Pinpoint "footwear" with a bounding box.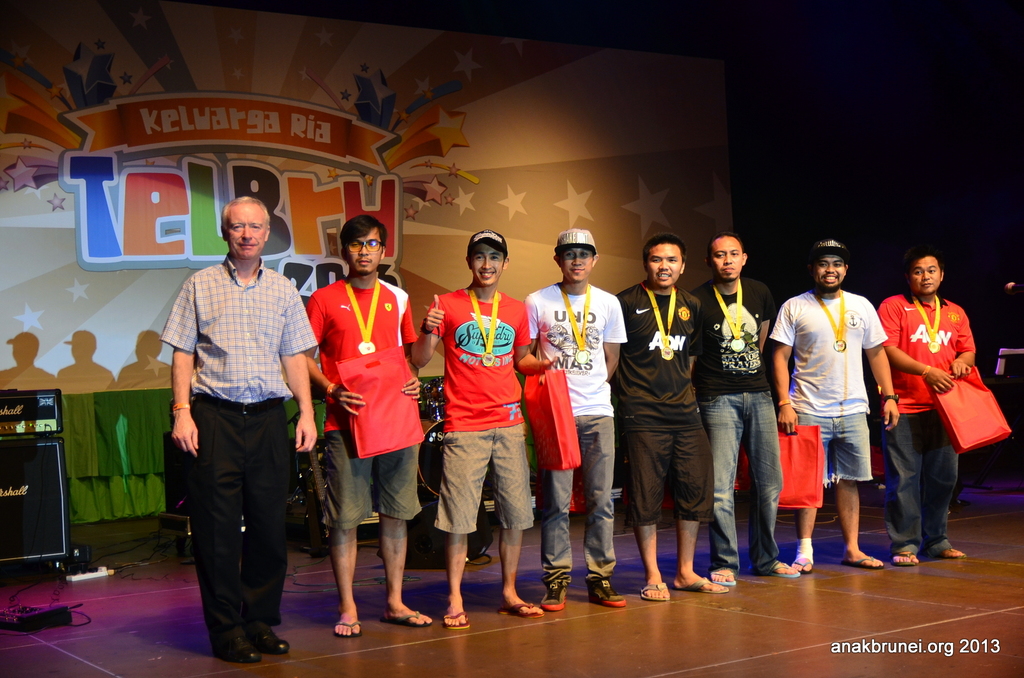
380 607 437 628.
